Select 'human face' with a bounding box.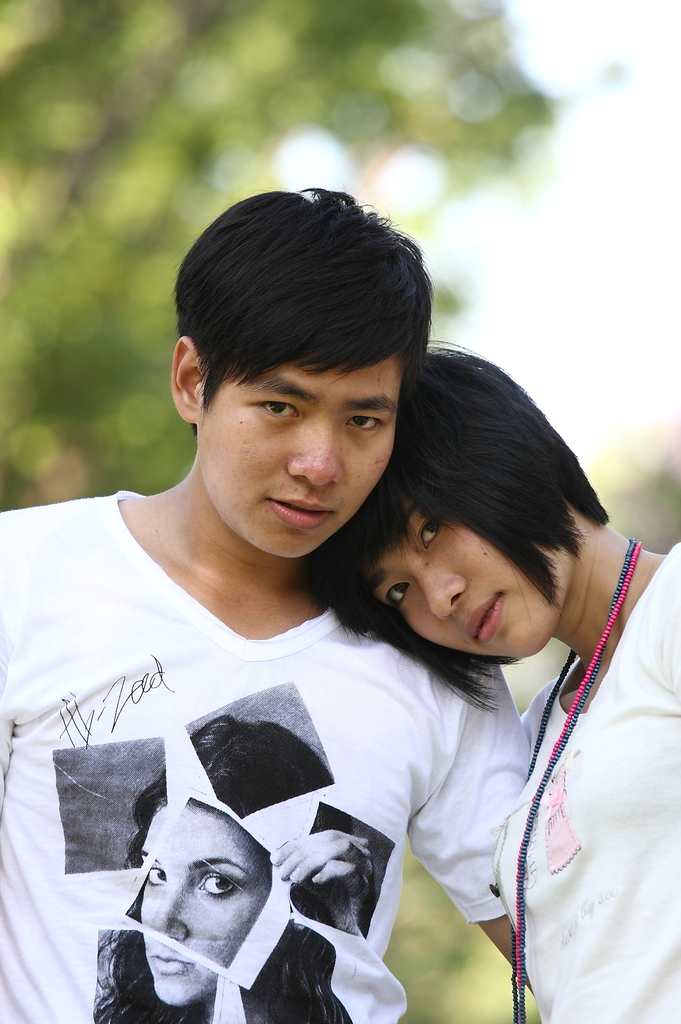
left=202, top=354, right=405, bottom=557.
